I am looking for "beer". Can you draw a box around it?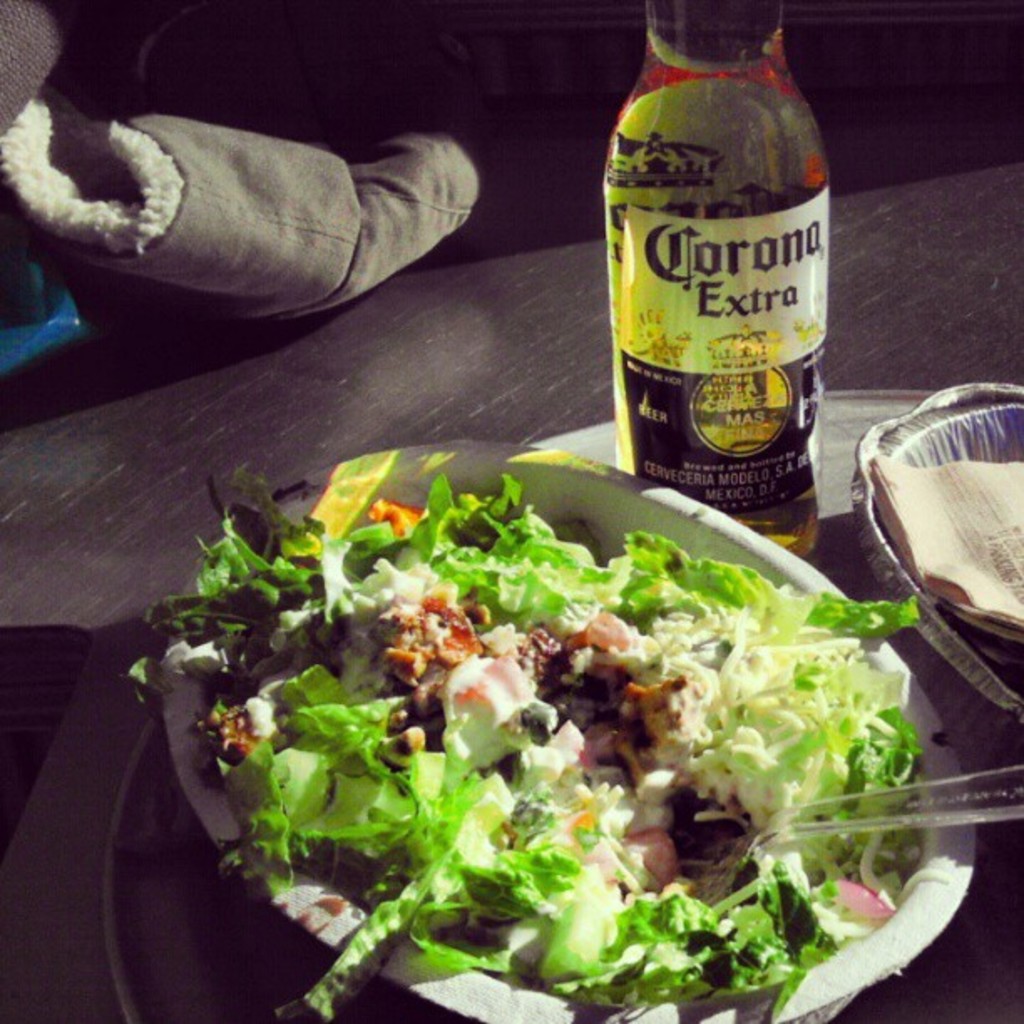
Sure, the bounding box is l=594, t=0, r=833, b=577.
